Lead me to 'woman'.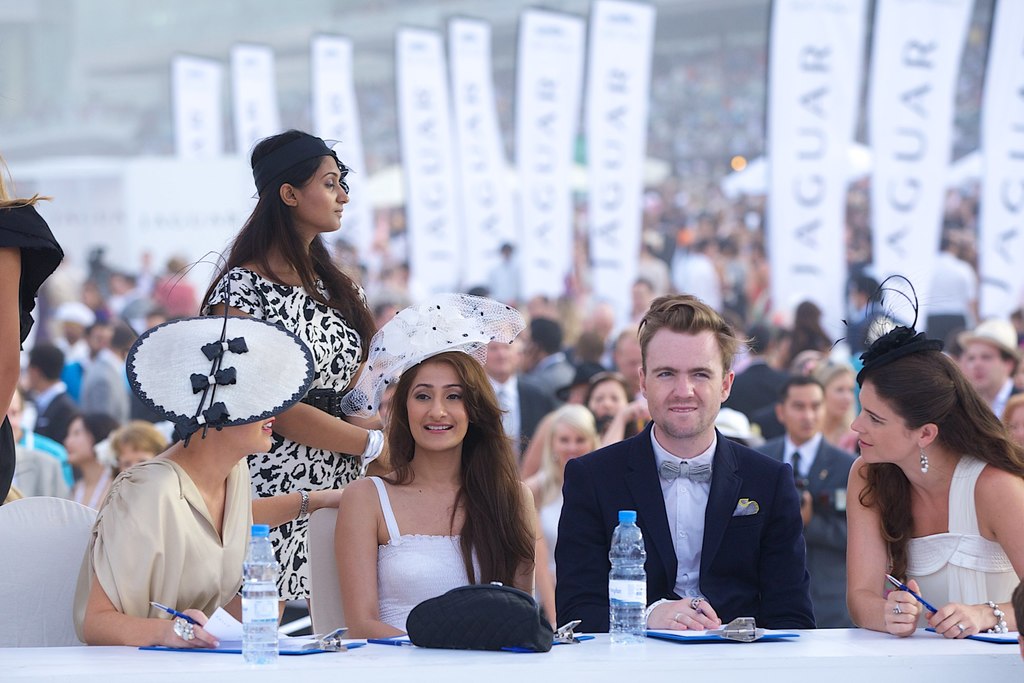
Lead to [527, 404, 600, 587].
